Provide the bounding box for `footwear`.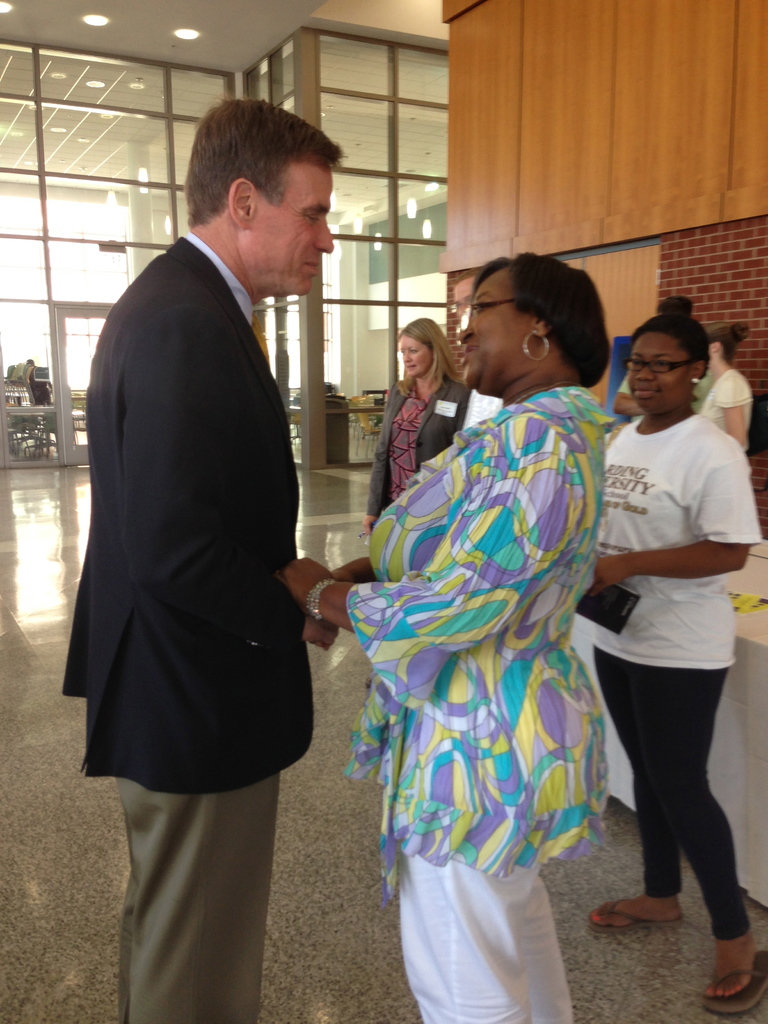
<box>589,901,678,931</box>.
